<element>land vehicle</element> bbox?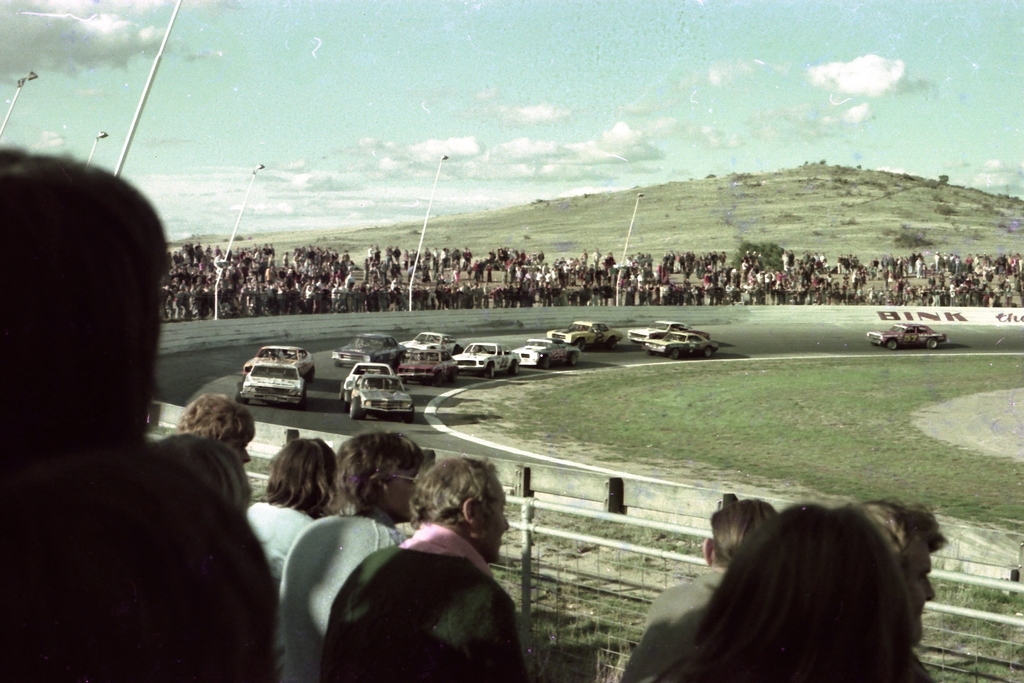
l=401, t=329, r=458, b=351
